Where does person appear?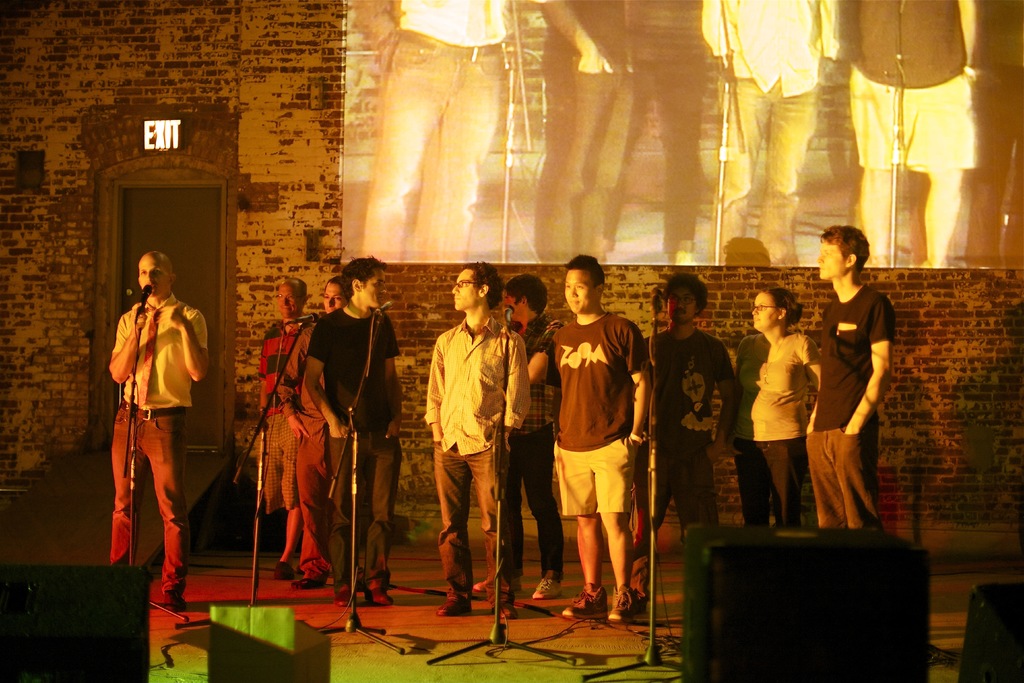
Appears at (left=424, top=259, right=531, bottom=617).
